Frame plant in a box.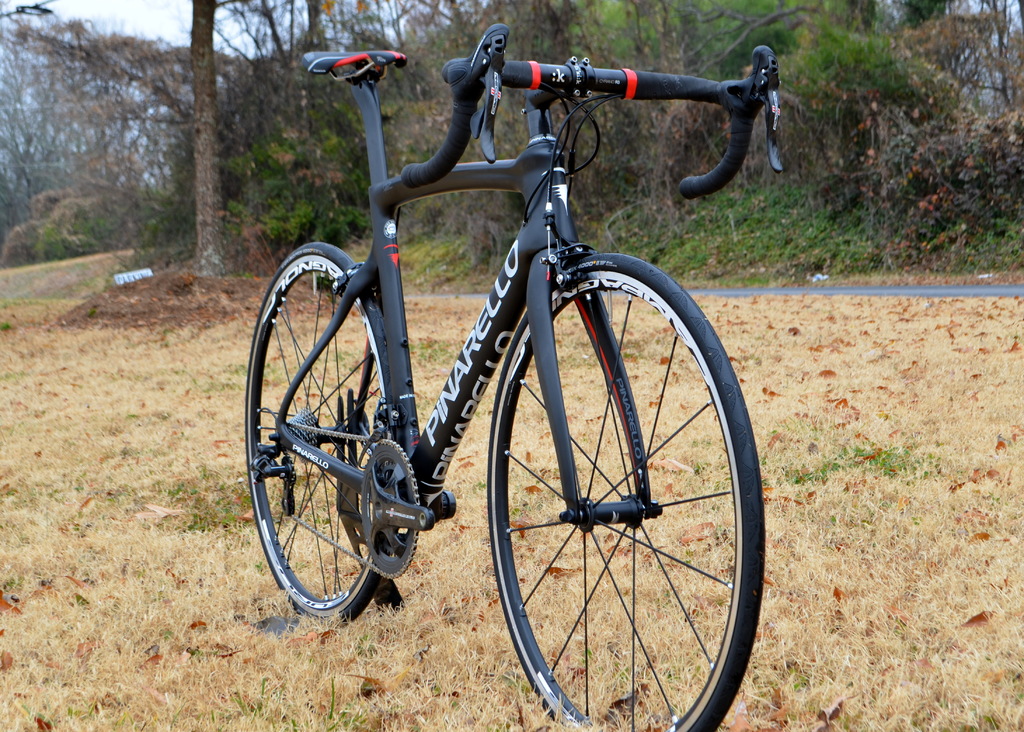
bbox=(589, 149, 655, 203).
